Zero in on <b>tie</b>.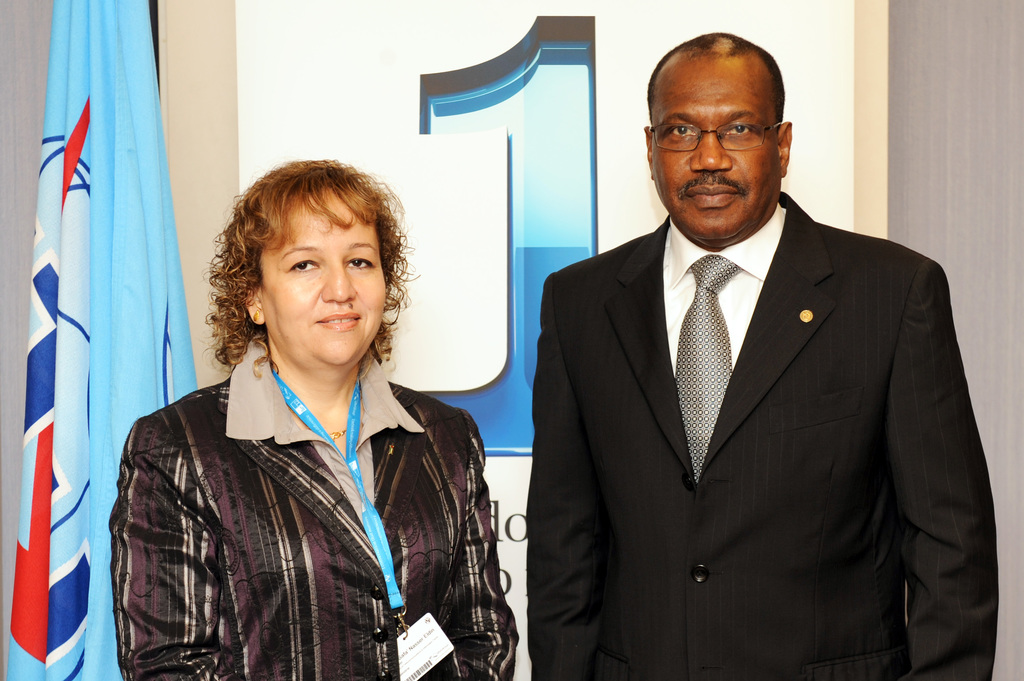
Zeroed in: (676,254,740,481).
